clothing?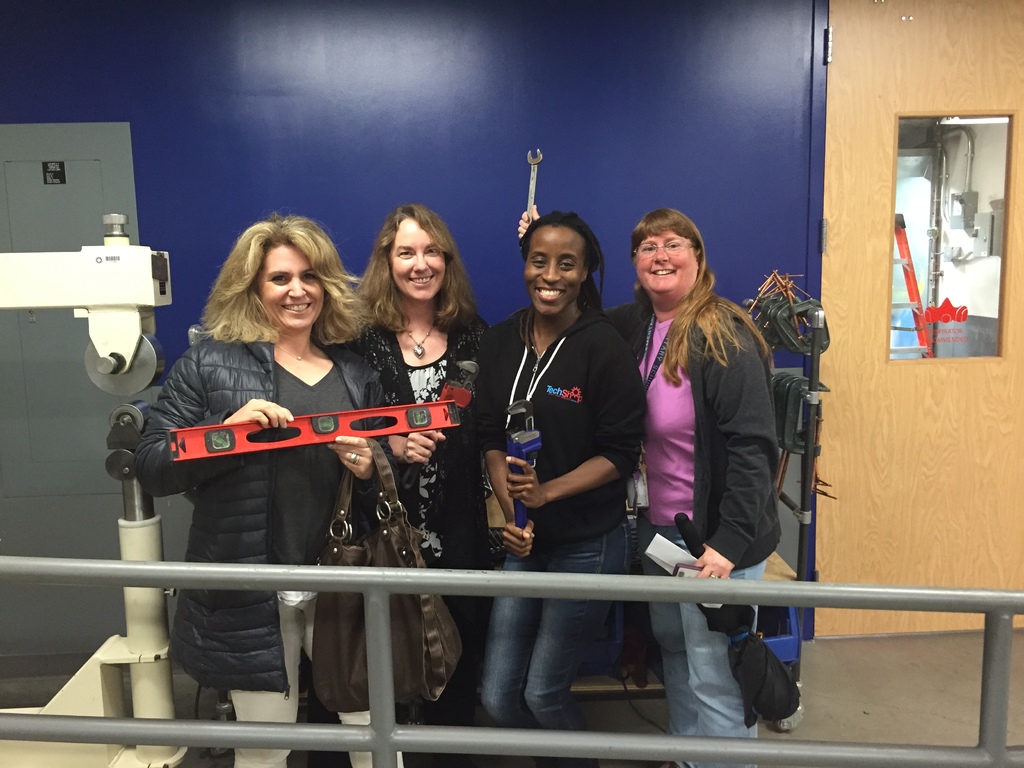
[323,305,495,767]
